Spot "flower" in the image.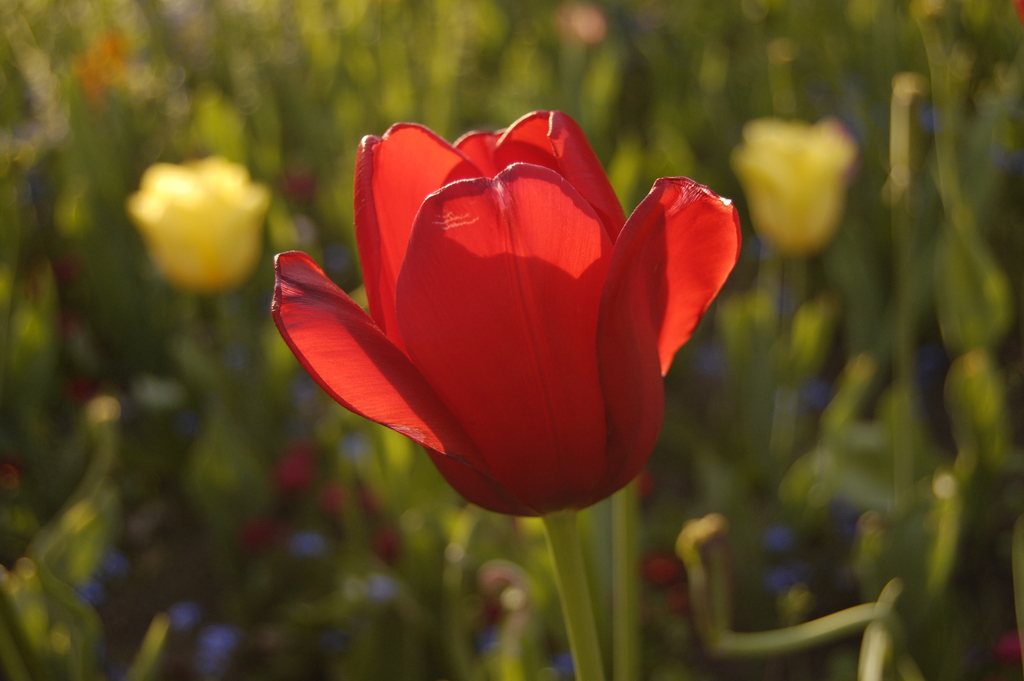
"flower" found at l=996, t=631, r=1023, b=664.
